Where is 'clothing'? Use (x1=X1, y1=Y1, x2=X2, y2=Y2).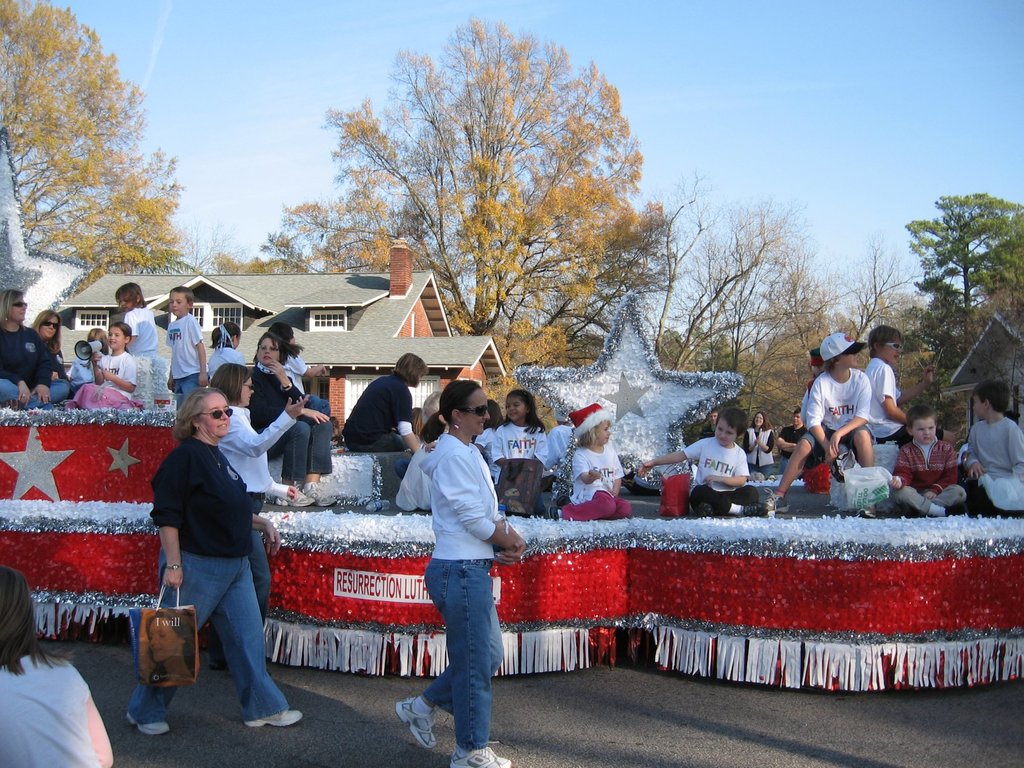
(x1=0, y1=320, x2=69, y2=404).
